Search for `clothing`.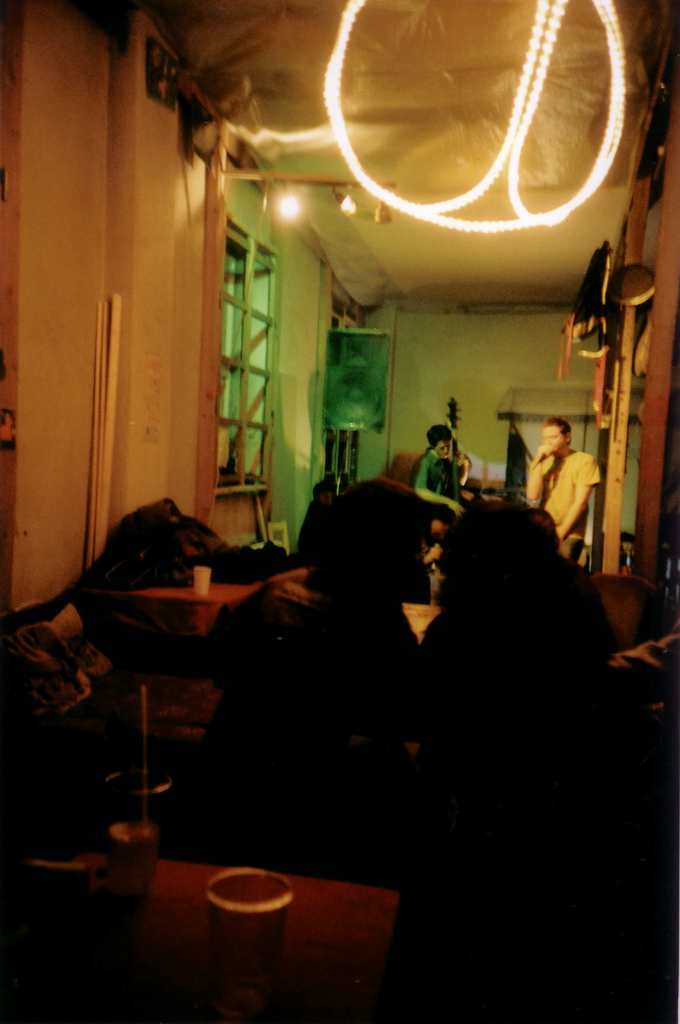
Found at x1=533 y1=443 x2=590 y2=554.
